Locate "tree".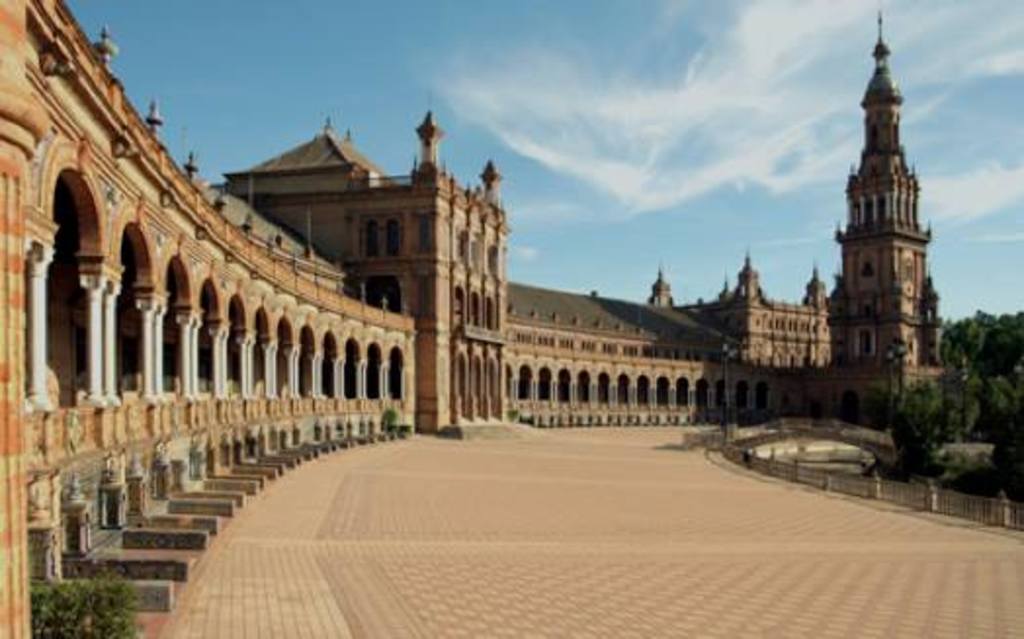
Bounding box: pyautogui.locateOnScreen(895, 315, 1022, 492).
